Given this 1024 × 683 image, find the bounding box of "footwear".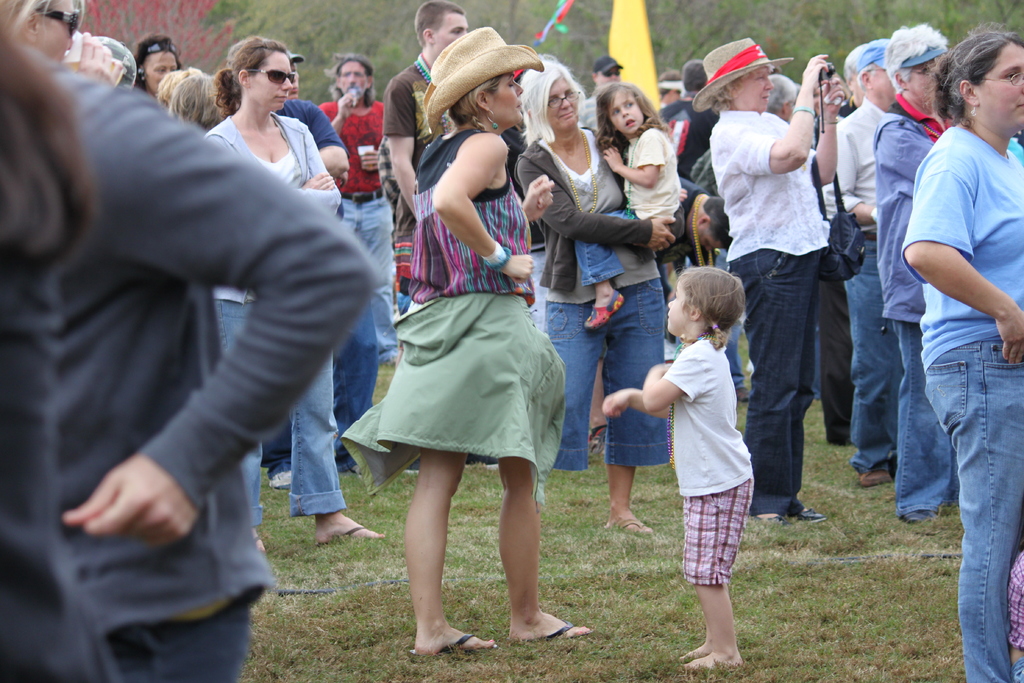
detection(309, 514, 390, 545).
